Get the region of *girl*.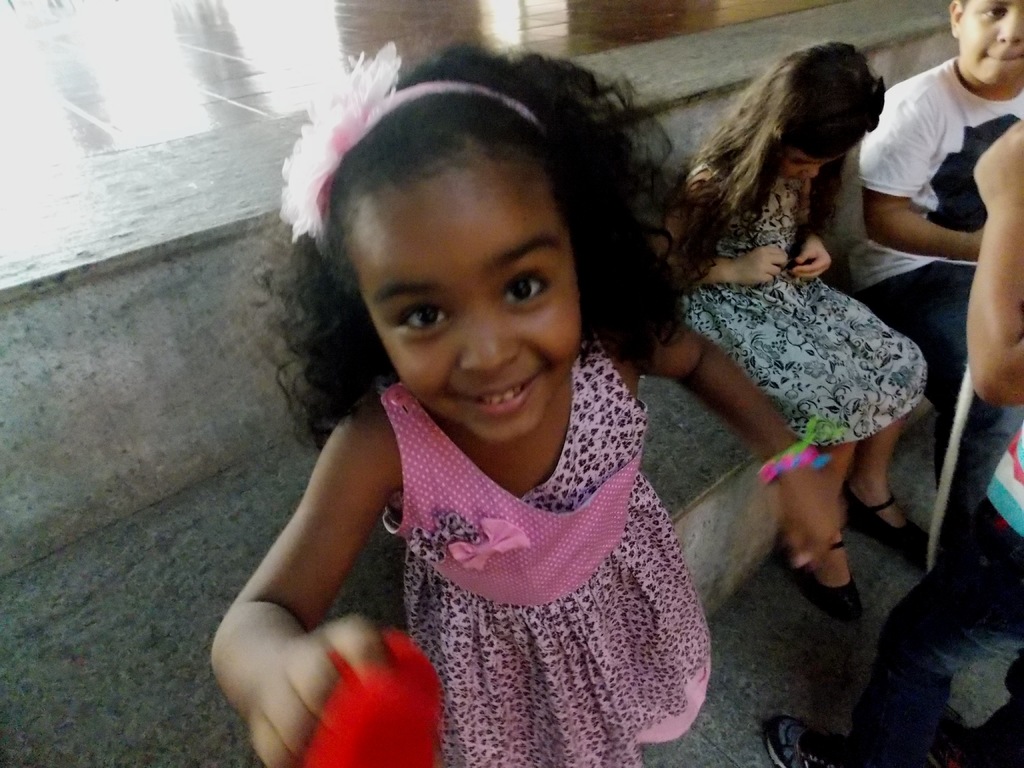
{"left": 650, "top": 32, "right": 931, "bottom": 627}.
